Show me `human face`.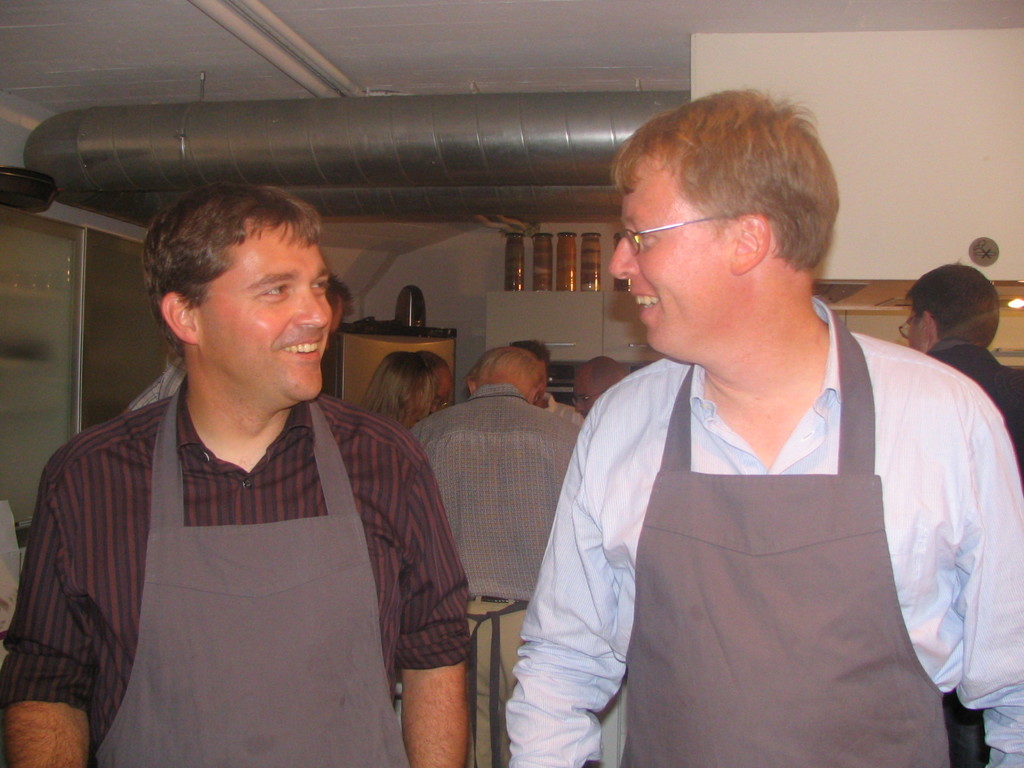
`human face` is here: x1=609, y1=169, x2=732, y2=357.
